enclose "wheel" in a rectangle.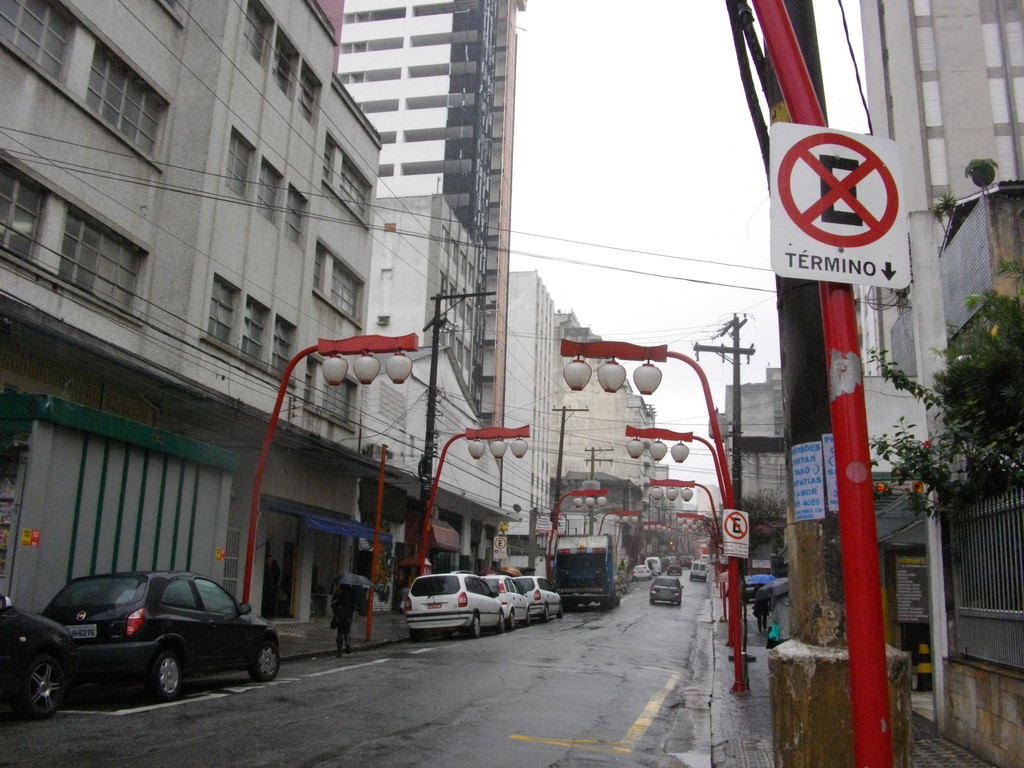
{"x1": 463, "y1": 616, "x2": 479, "y2": 639}.
